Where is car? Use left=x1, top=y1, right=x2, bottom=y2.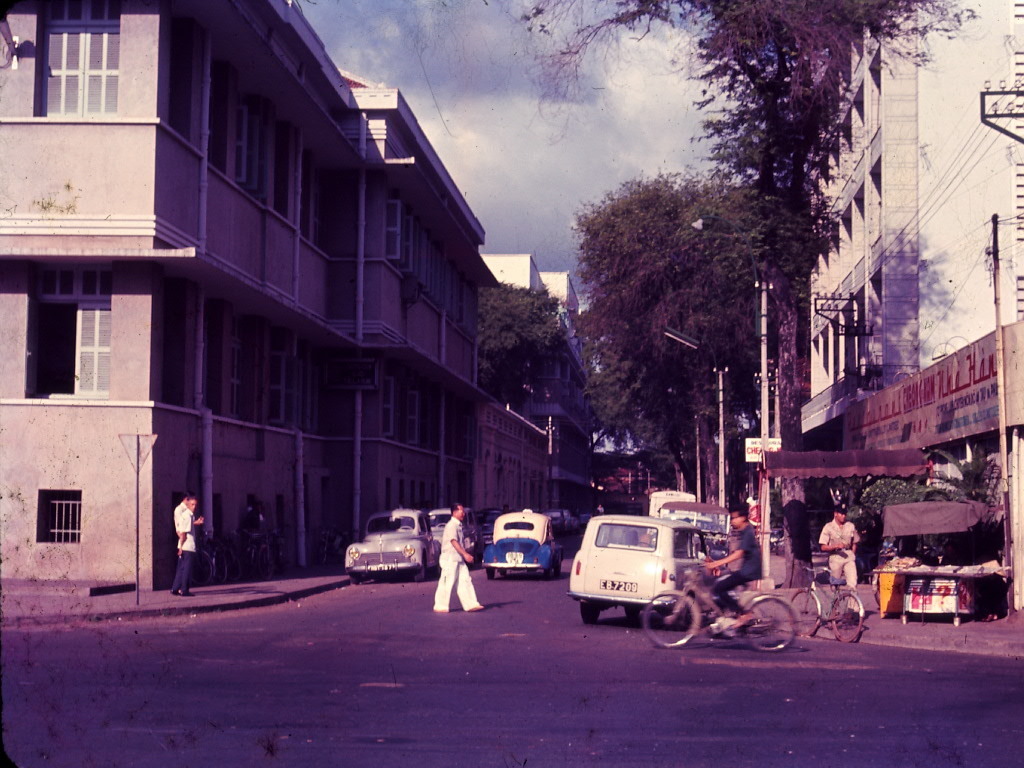
left=567, top=500, right=775, bottom=642.
